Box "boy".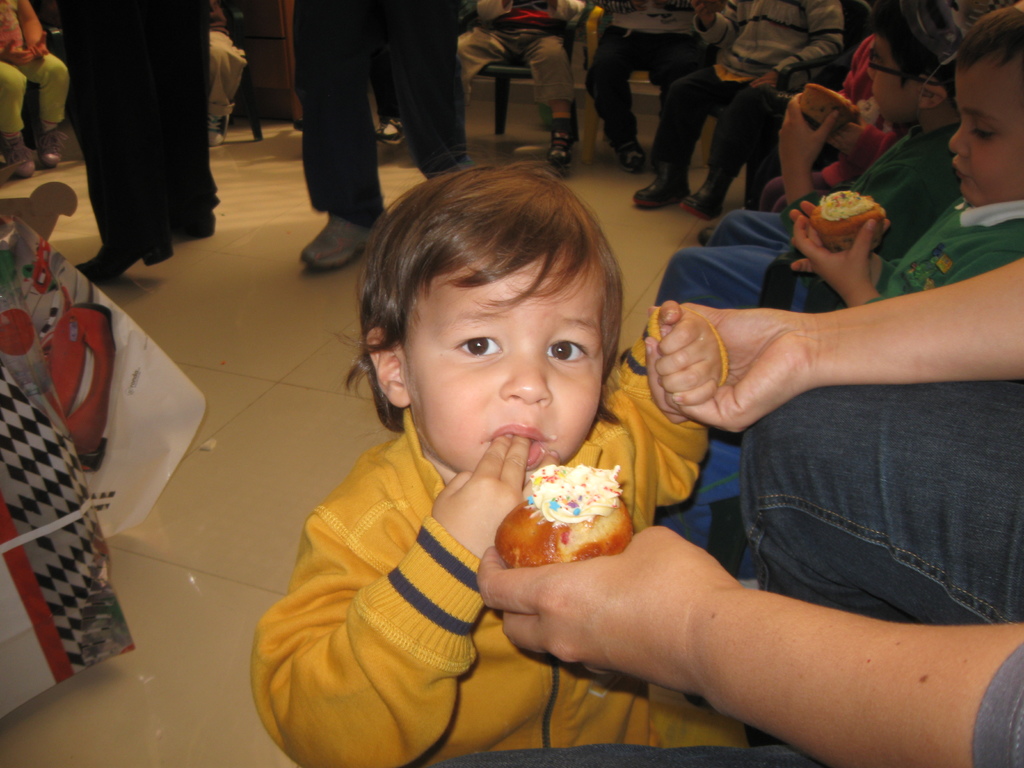
region(773, 6, 964, 320).
